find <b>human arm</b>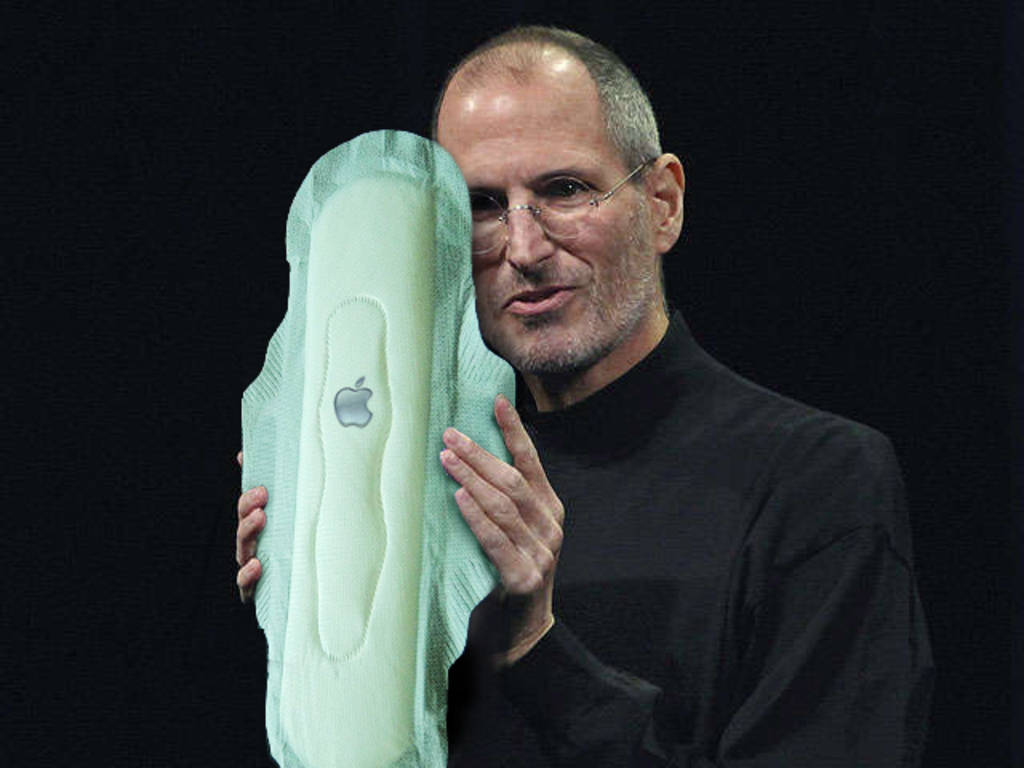
left=226, top=445, right=280, bottom=606
